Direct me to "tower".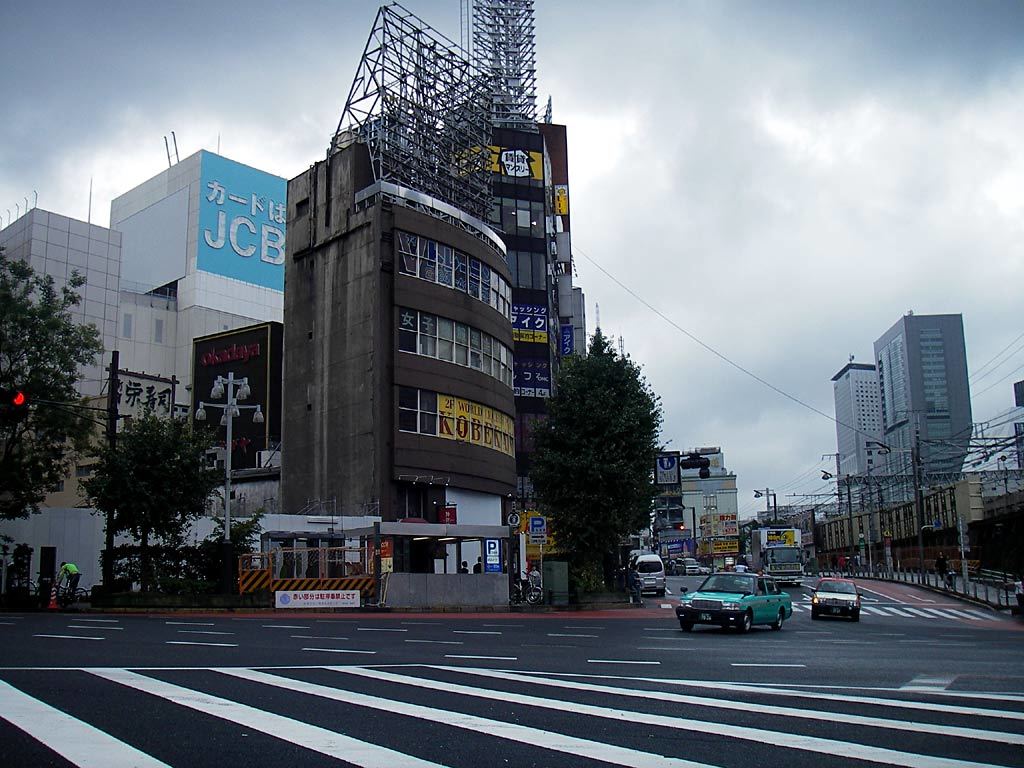
Direction: bbox=[835, 356, 894, 500].
